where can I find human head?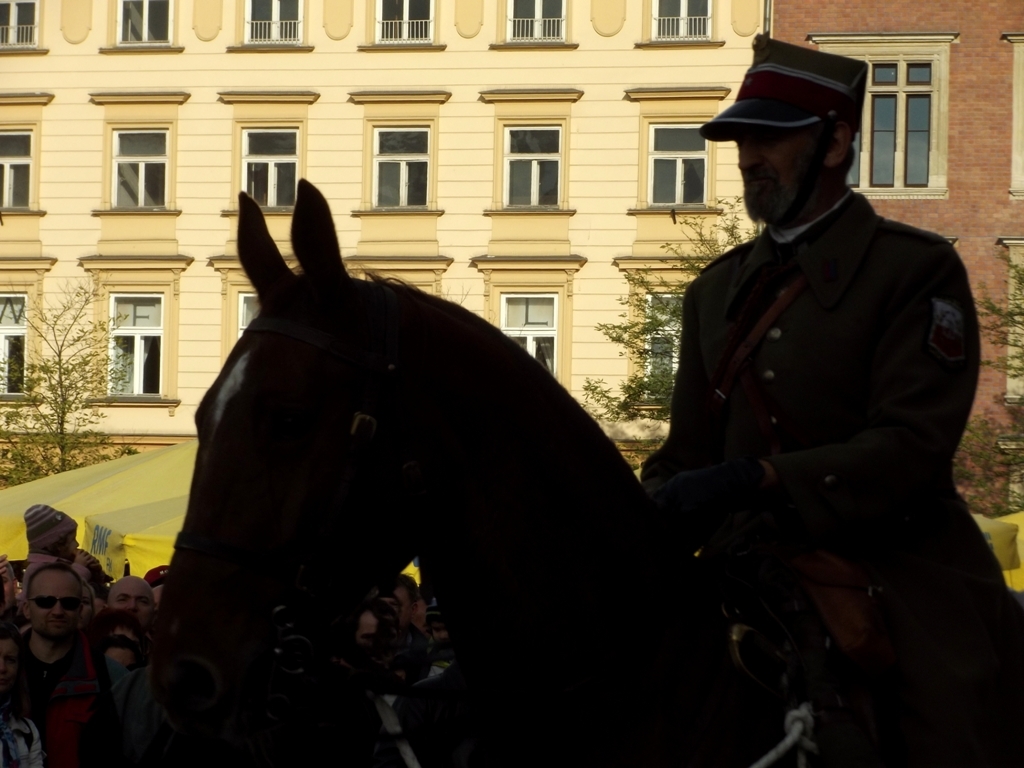
You can find it at 101, 638, 142, 674.
